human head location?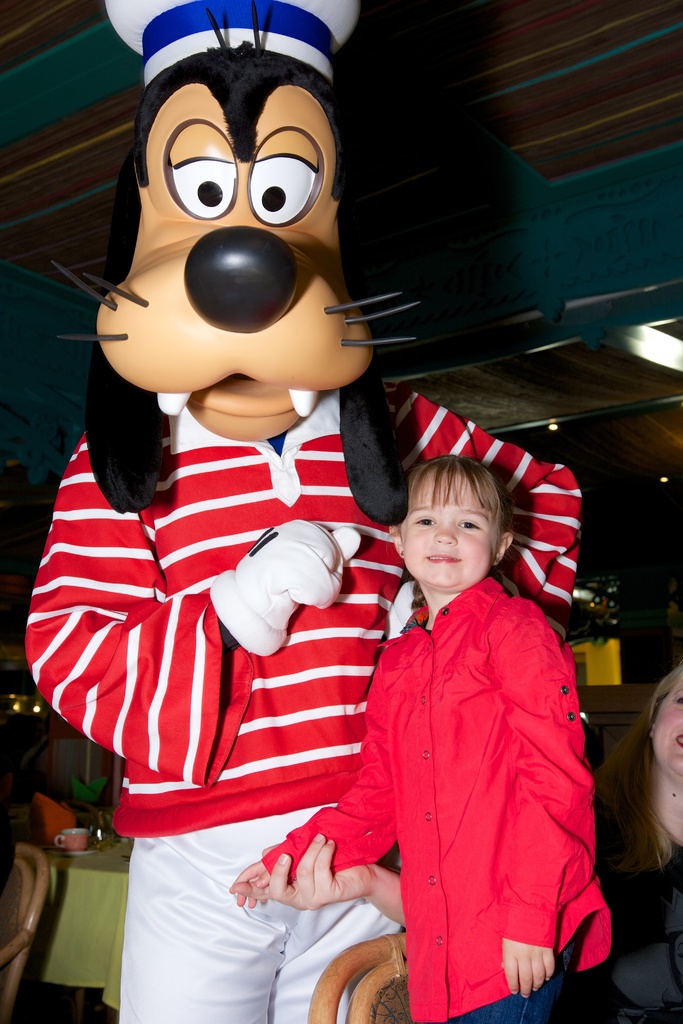
400:464:535:598
